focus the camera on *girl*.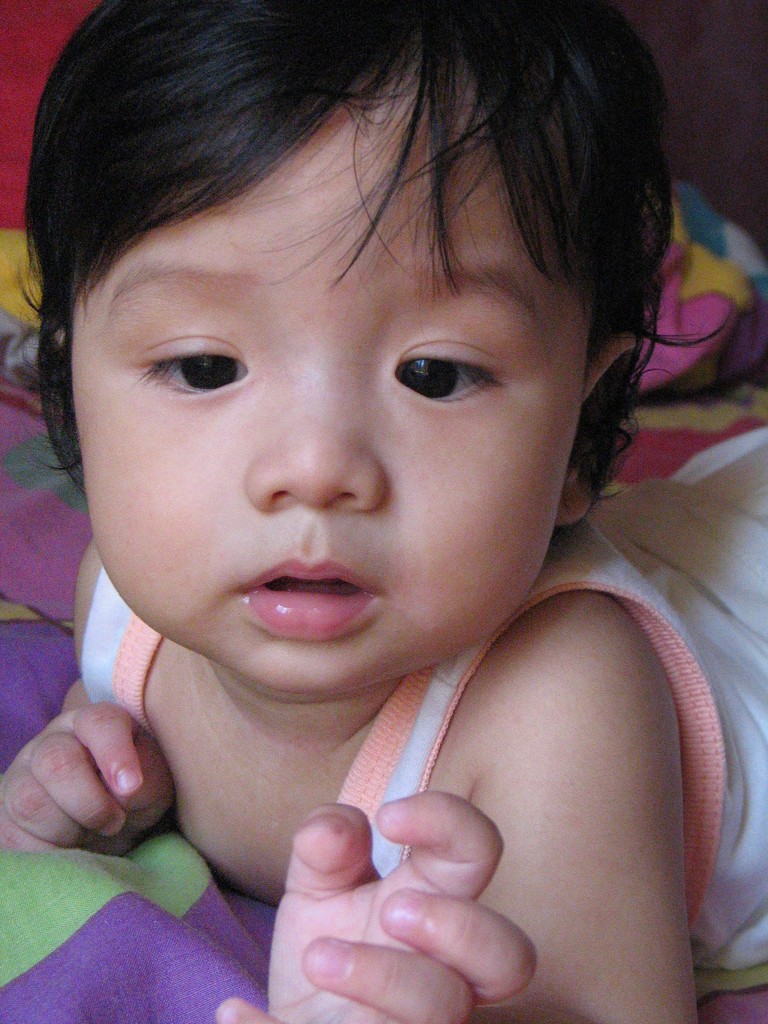
Focus region: (x1=0, y1=0, x2=767, y2=1023).
